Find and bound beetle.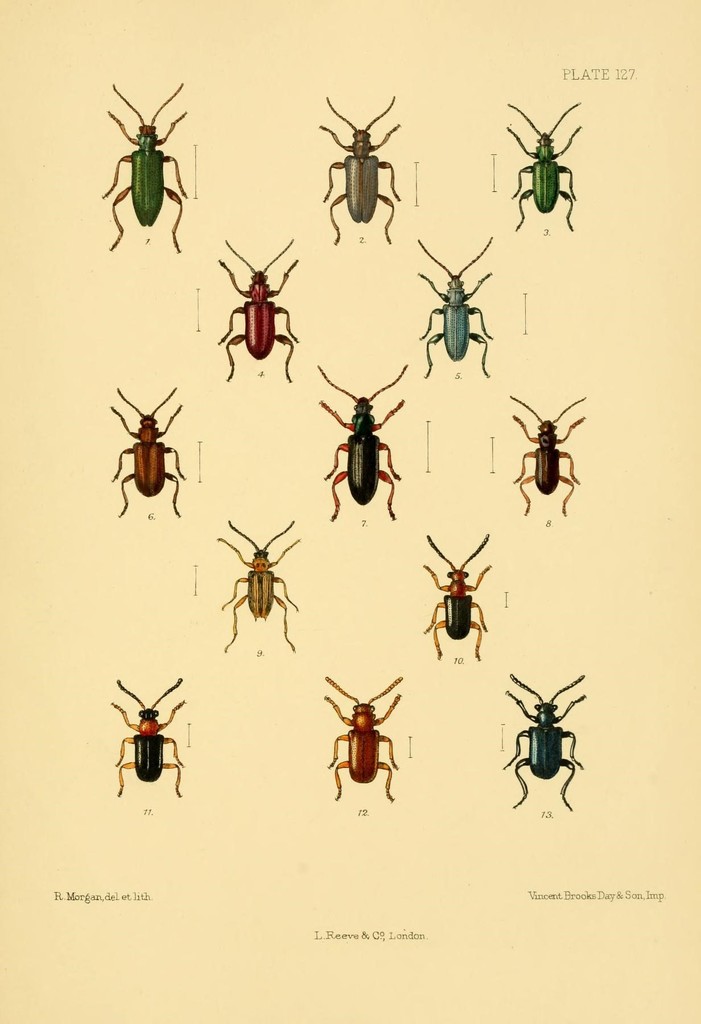
Bound: box=[413, 525, 494, 665].
